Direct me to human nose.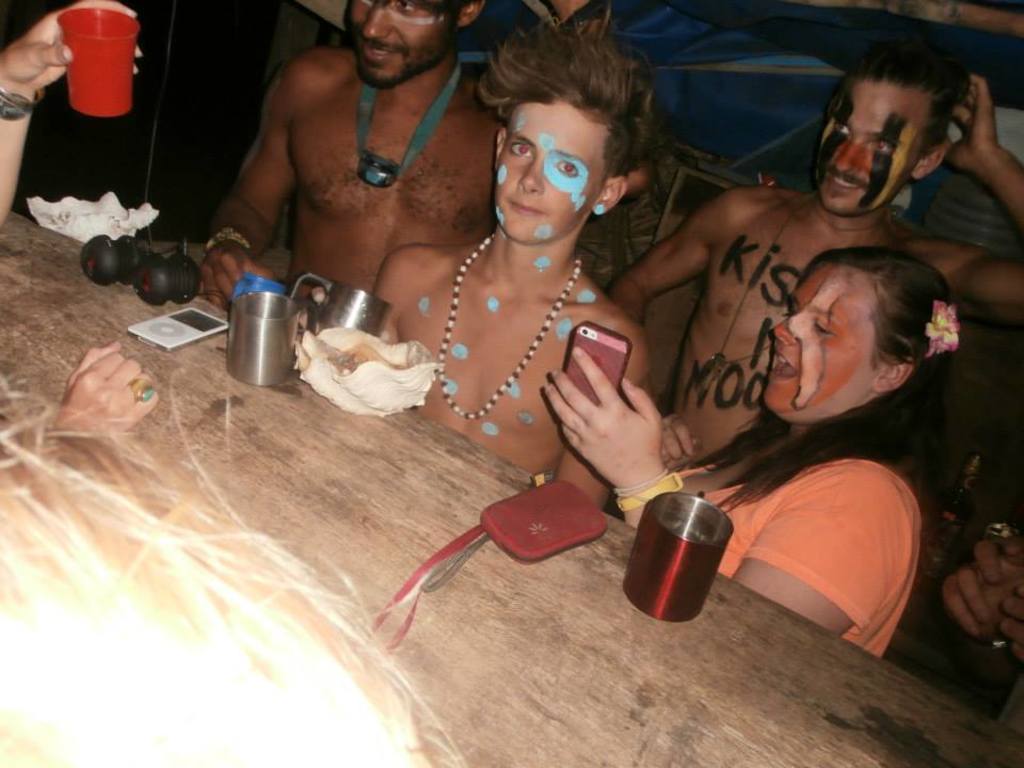
Direction: BBox(833, 140, 862, 179).
